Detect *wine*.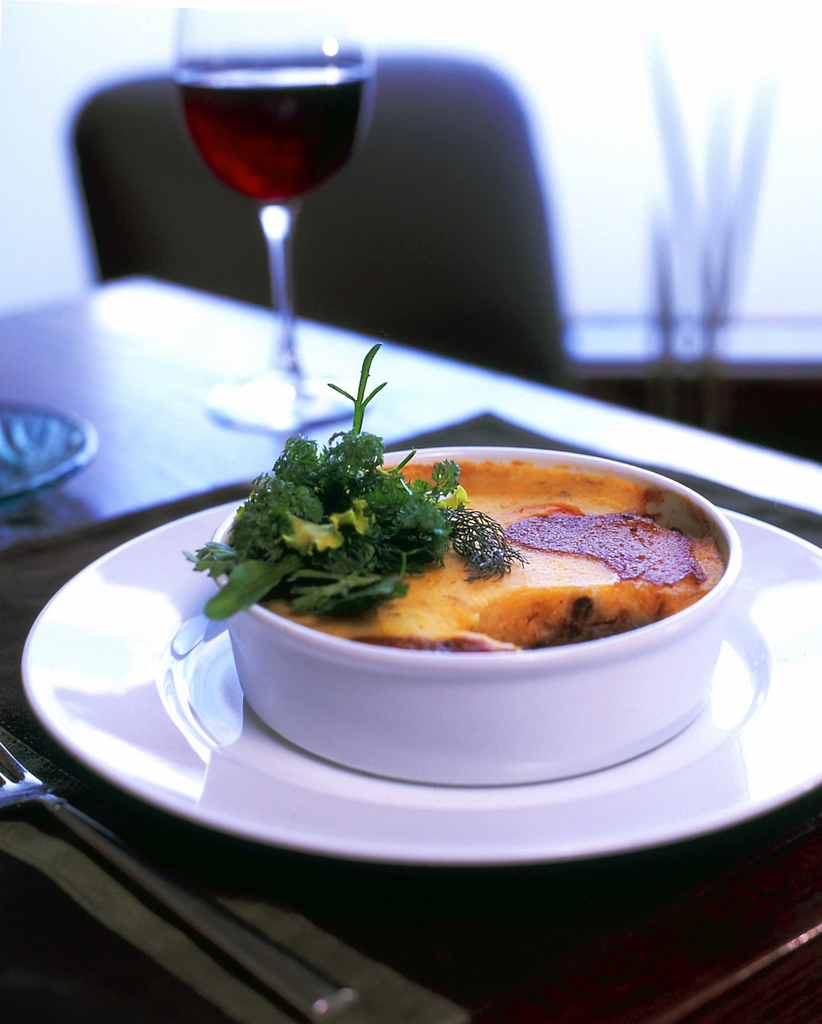
Detected at box(96, 0, 411, 476).
